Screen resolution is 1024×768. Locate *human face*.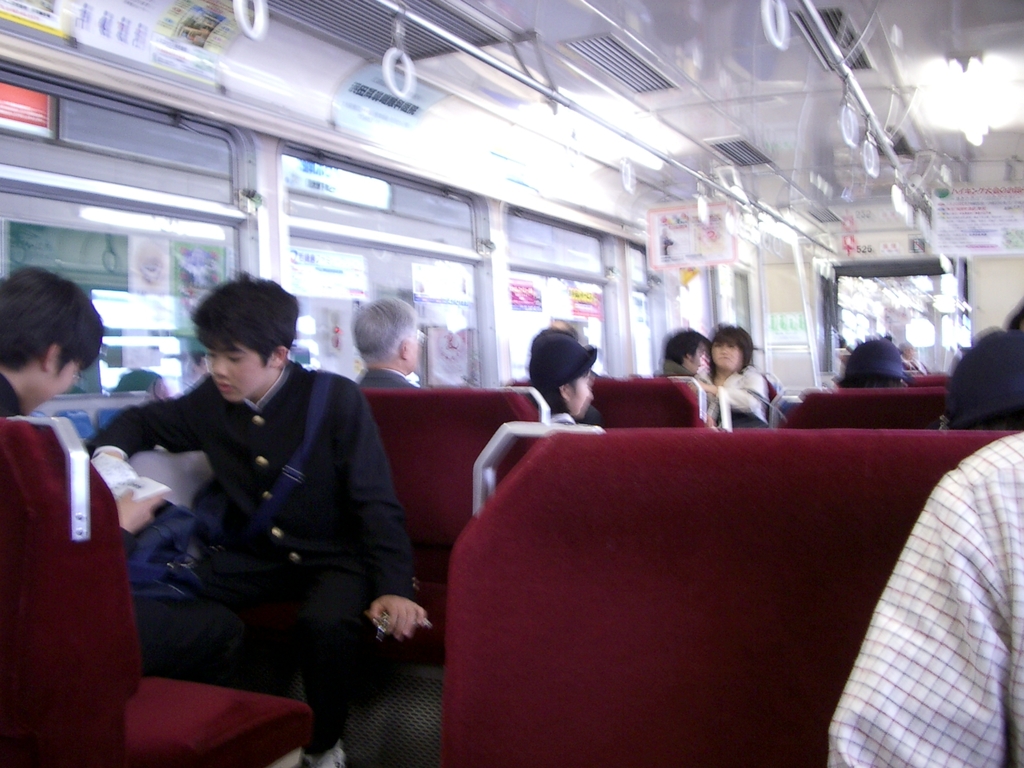
<box>687,347,701,374</box>.
